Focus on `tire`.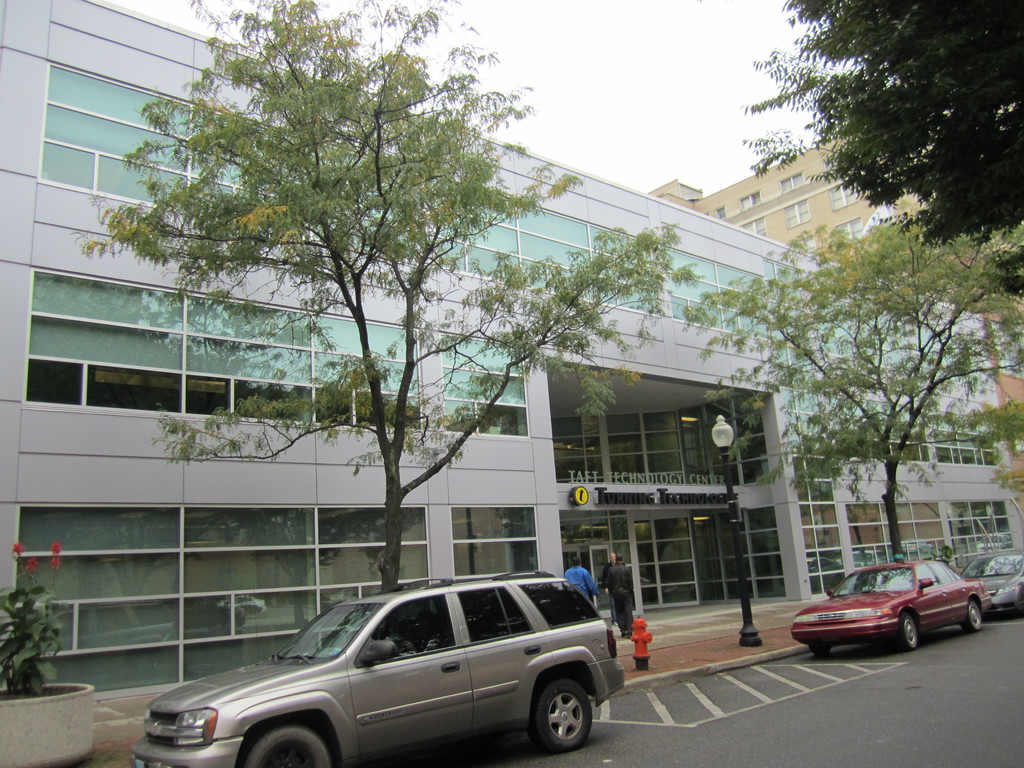
Focused at (left=963, top=596, right=986, bottom=633).
